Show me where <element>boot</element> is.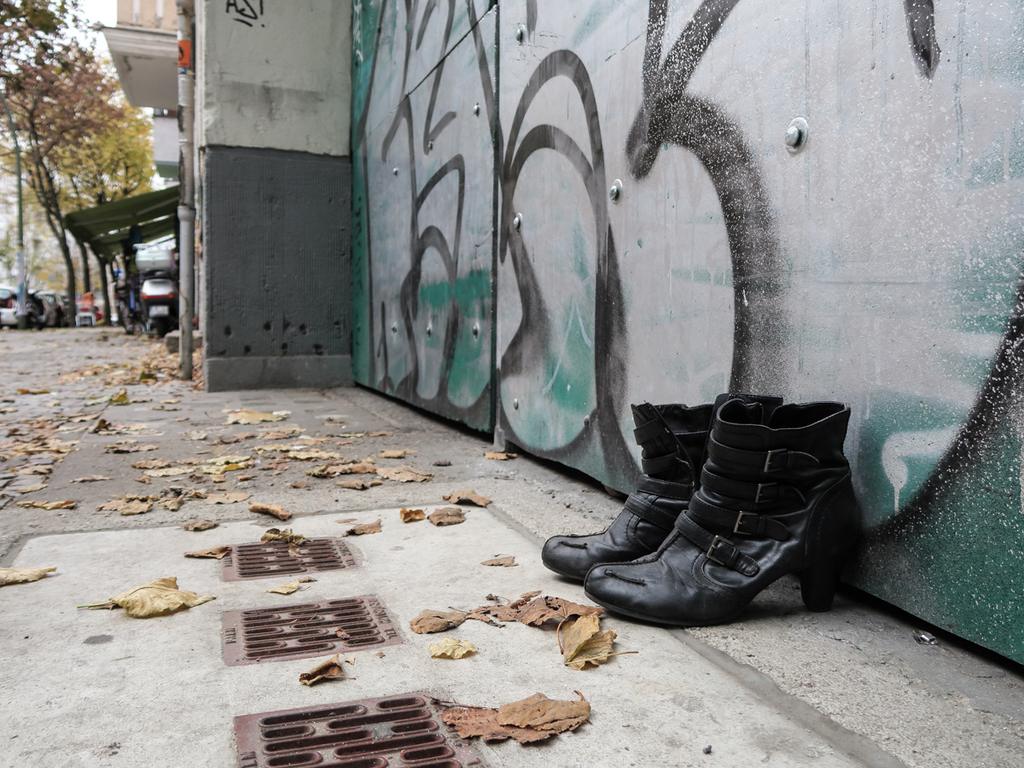
<element>boot</element> is at bbox(538, 404, 716, 580).
